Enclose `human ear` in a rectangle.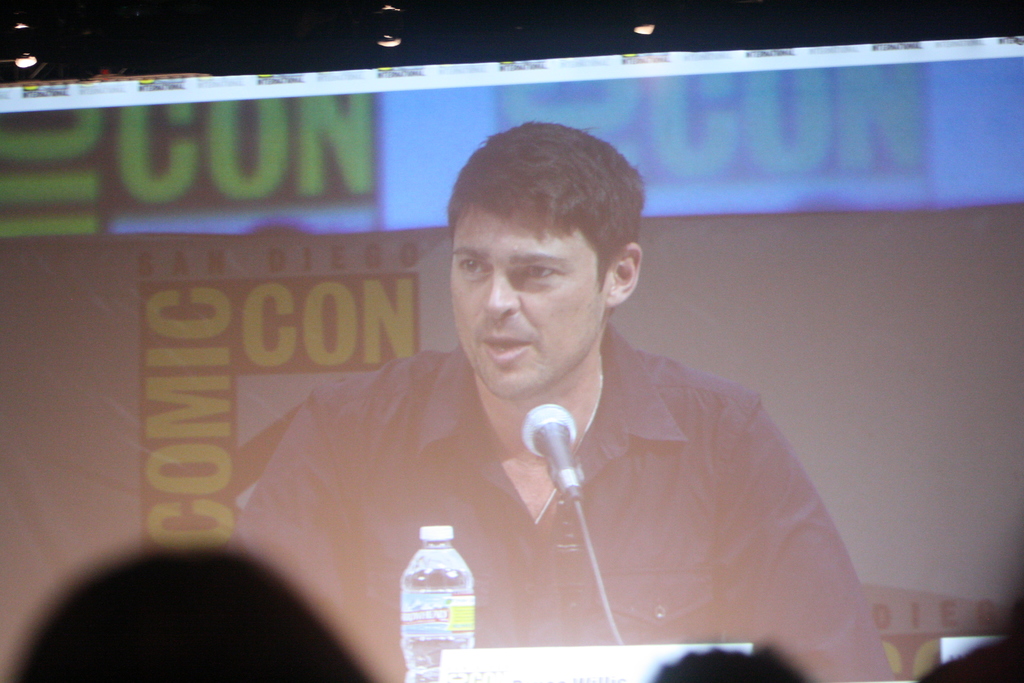
(left=609, top=244, right=644, bottom=306).
